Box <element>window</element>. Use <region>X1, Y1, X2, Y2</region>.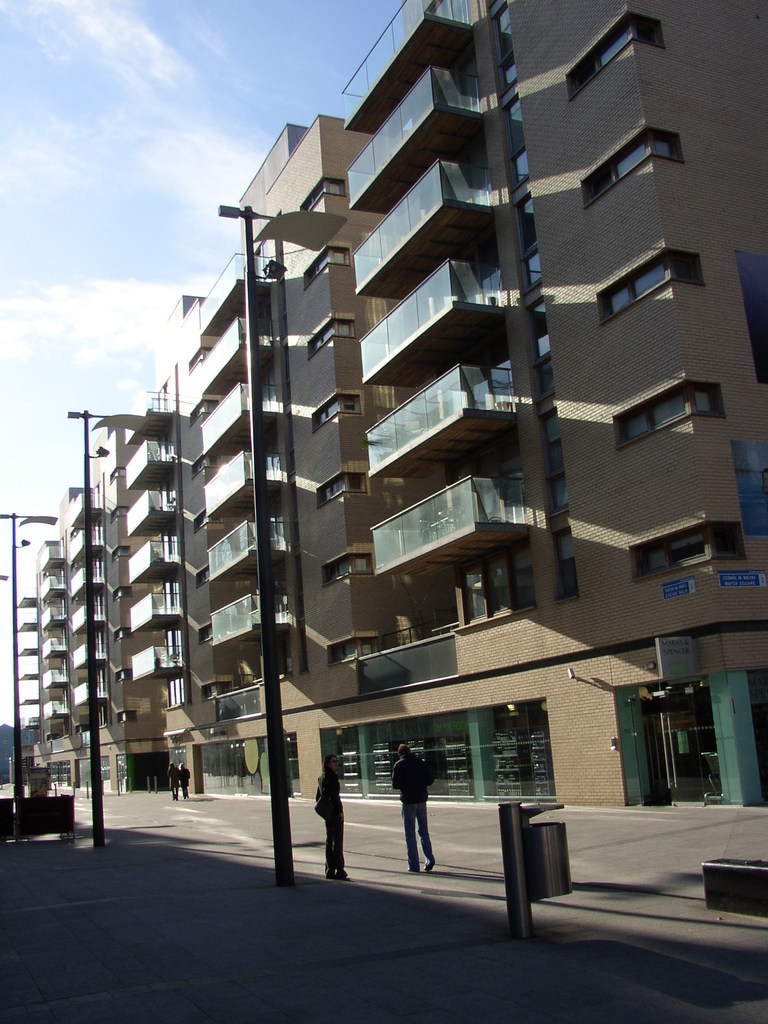
<region>597, 248, 711, 323</region>.
